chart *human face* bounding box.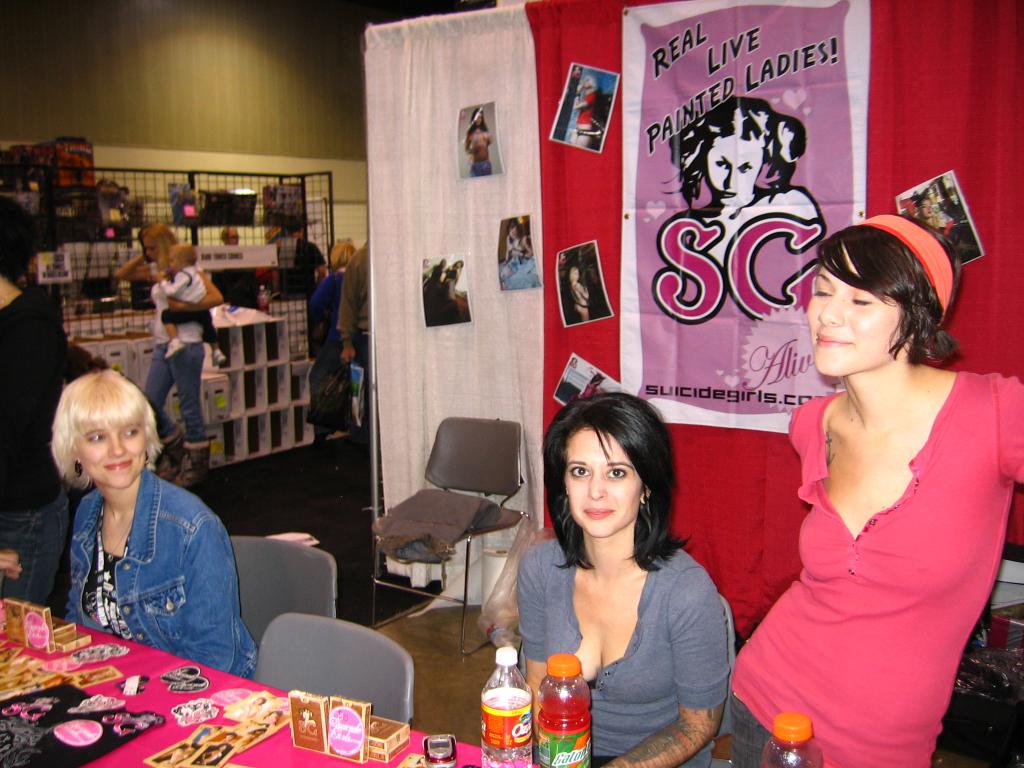
Charted: <box>80,423,150,496</box>.
